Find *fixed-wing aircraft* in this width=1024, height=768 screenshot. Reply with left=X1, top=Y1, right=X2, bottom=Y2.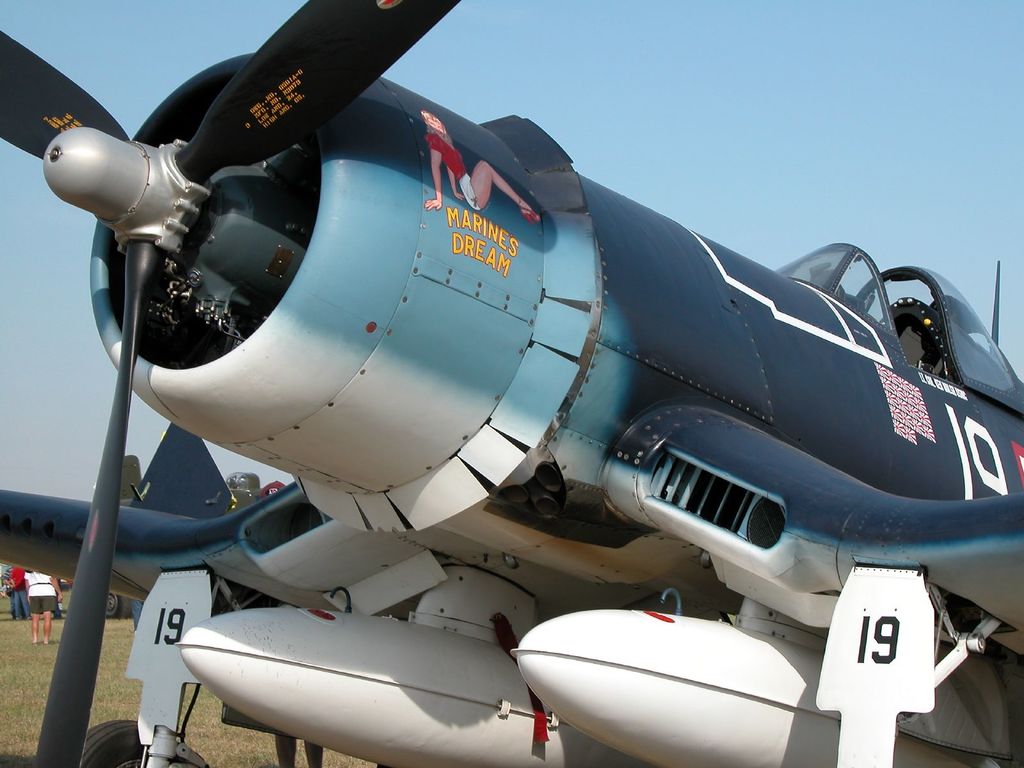
left=1, top=2, right=1023, bottom=767.
